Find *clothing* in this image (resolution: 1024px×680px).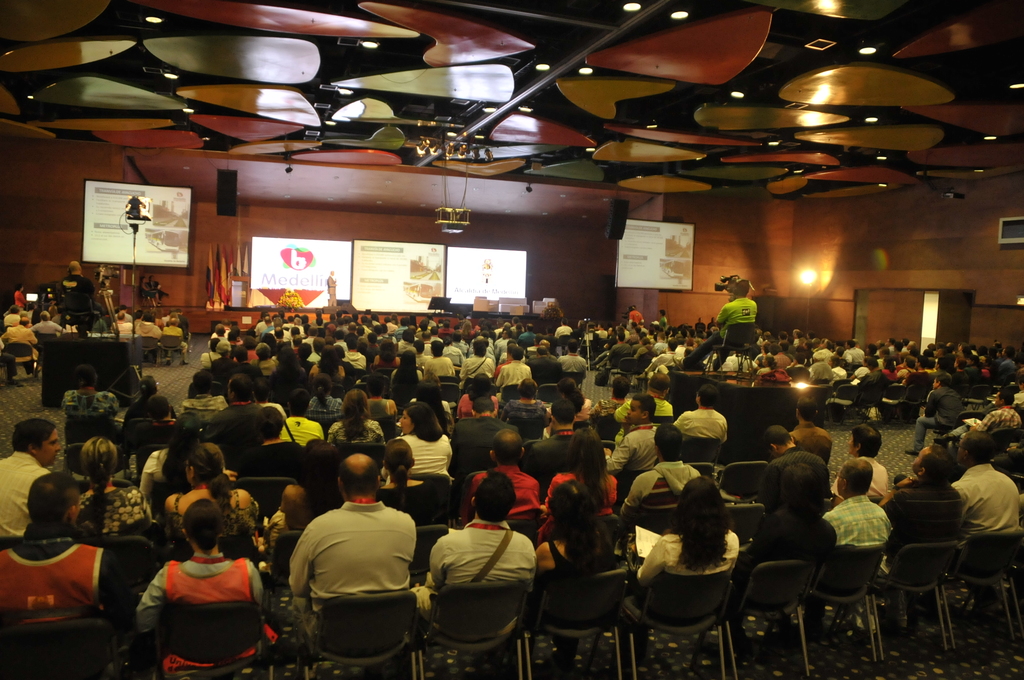
region(822, 499, 895, 547).
